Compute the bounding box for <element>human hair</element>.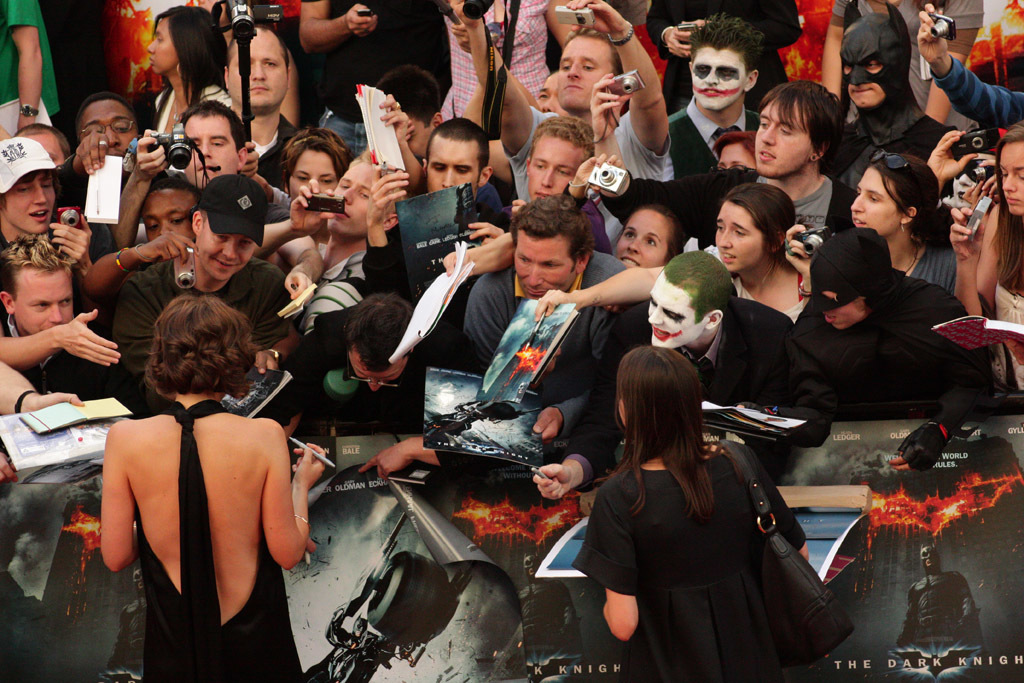
[281, 126, 355, 201].
